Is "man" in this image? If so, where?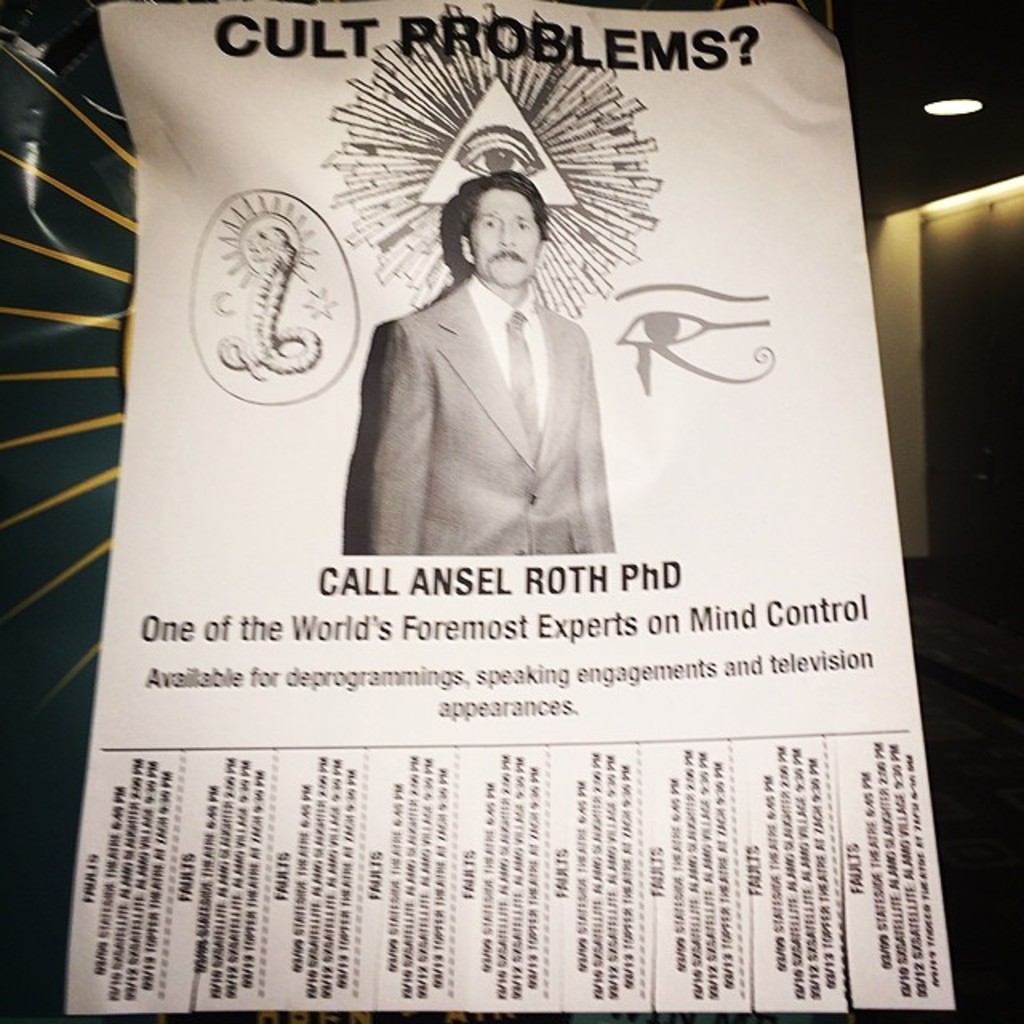
Yes, at region(323, 154, 654, 594).
